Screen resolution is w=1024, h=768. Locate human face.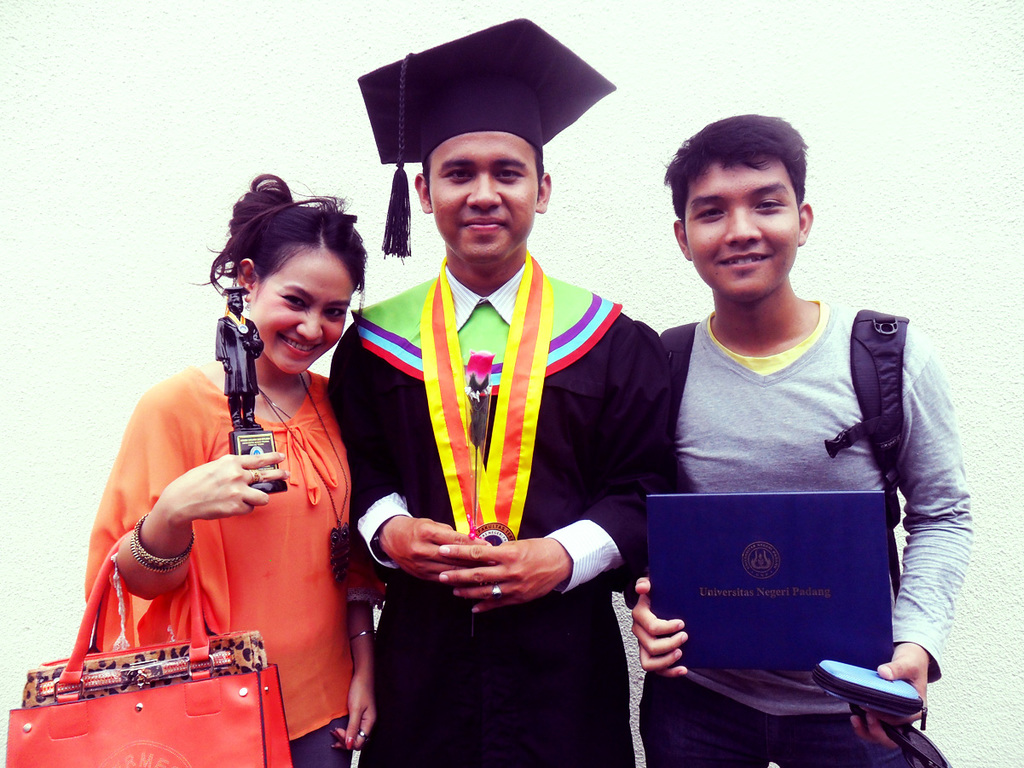
Rect(253, 254, 352, 374).
